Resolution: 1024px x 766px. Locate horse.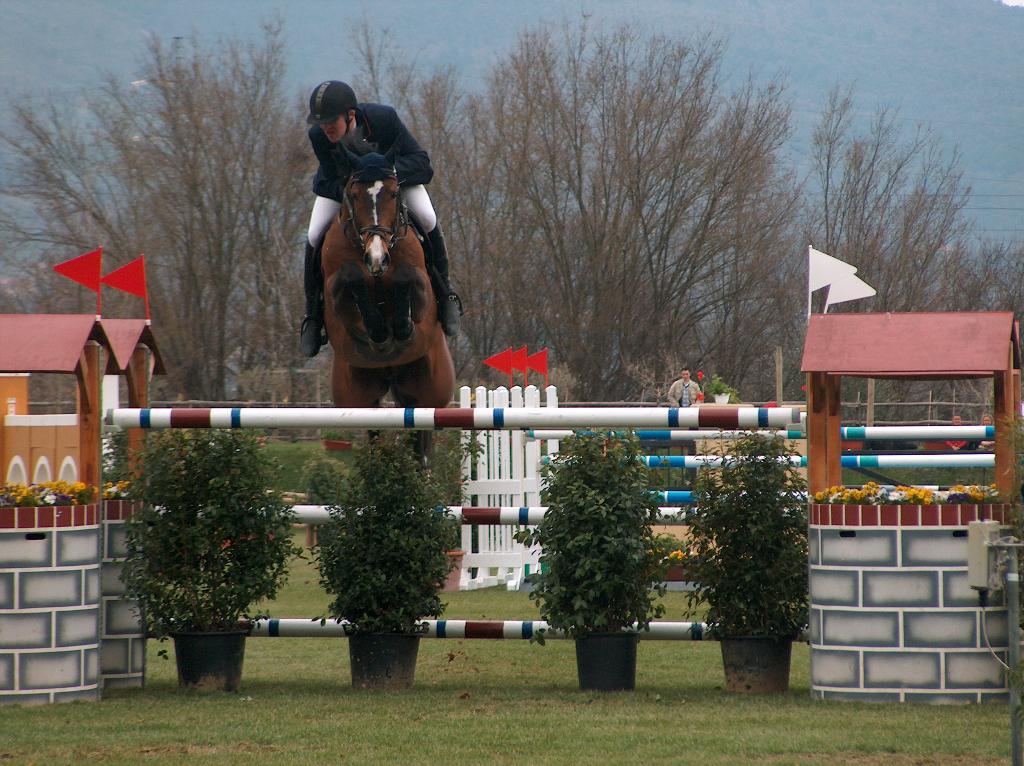
314, 144, 460, 436.
